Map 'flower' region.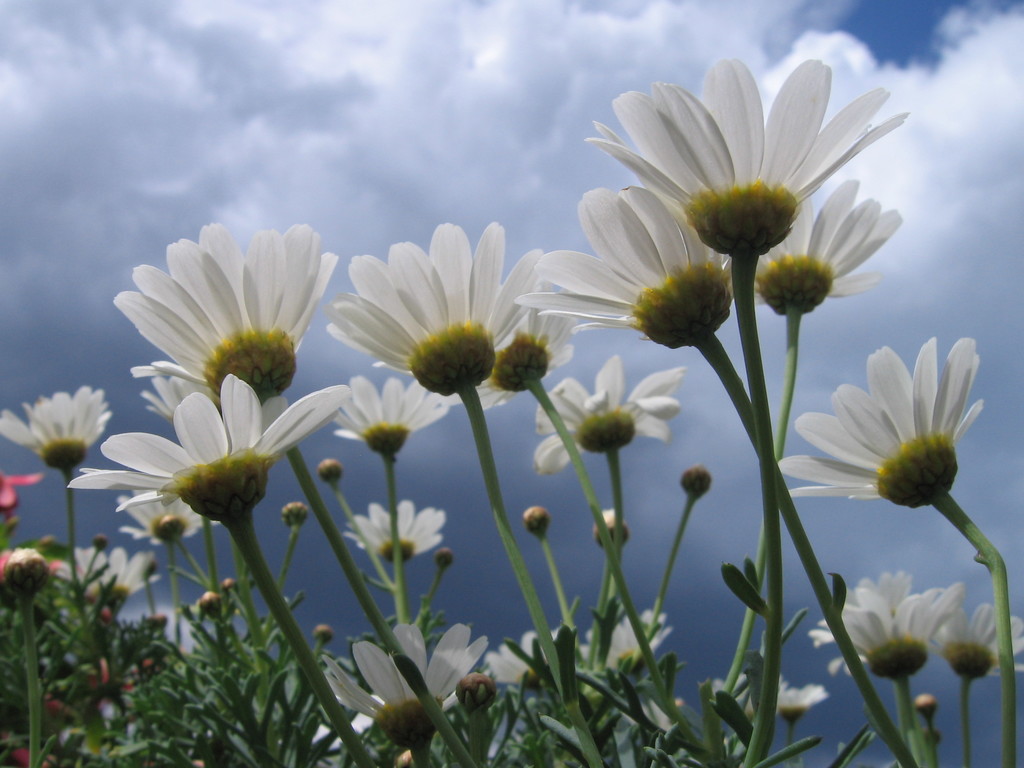
Mapped to [744, 177, 902, 325].
